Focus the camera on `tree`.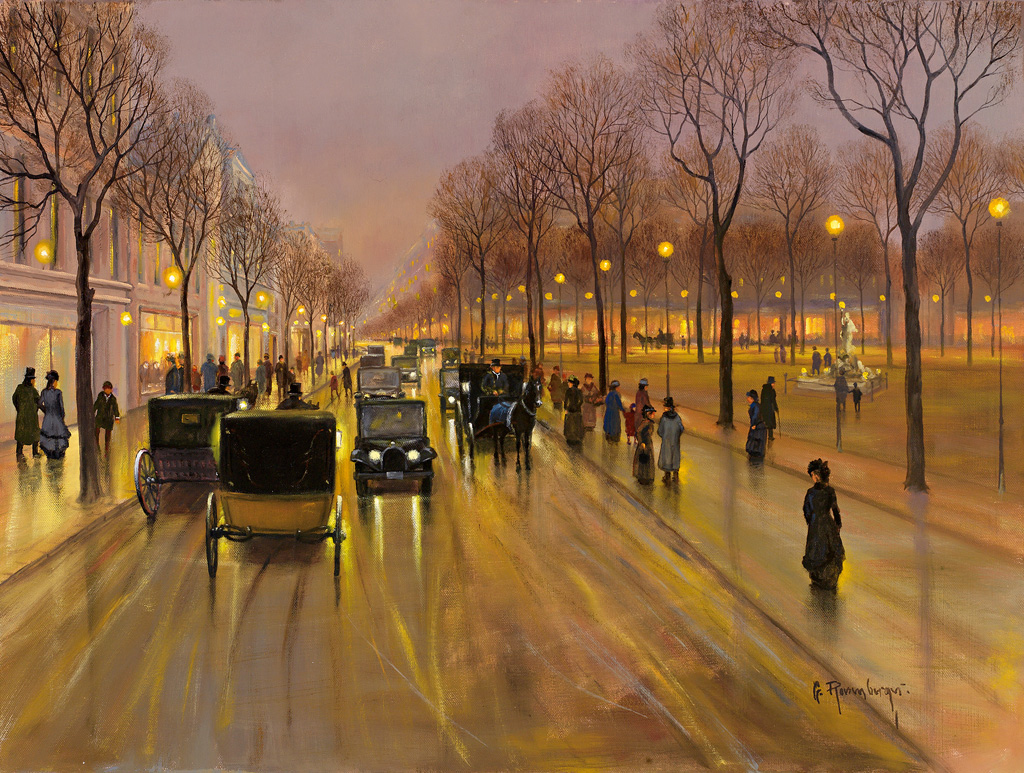
Focus region: (left=629, top=0, right=810, bottom=421).
